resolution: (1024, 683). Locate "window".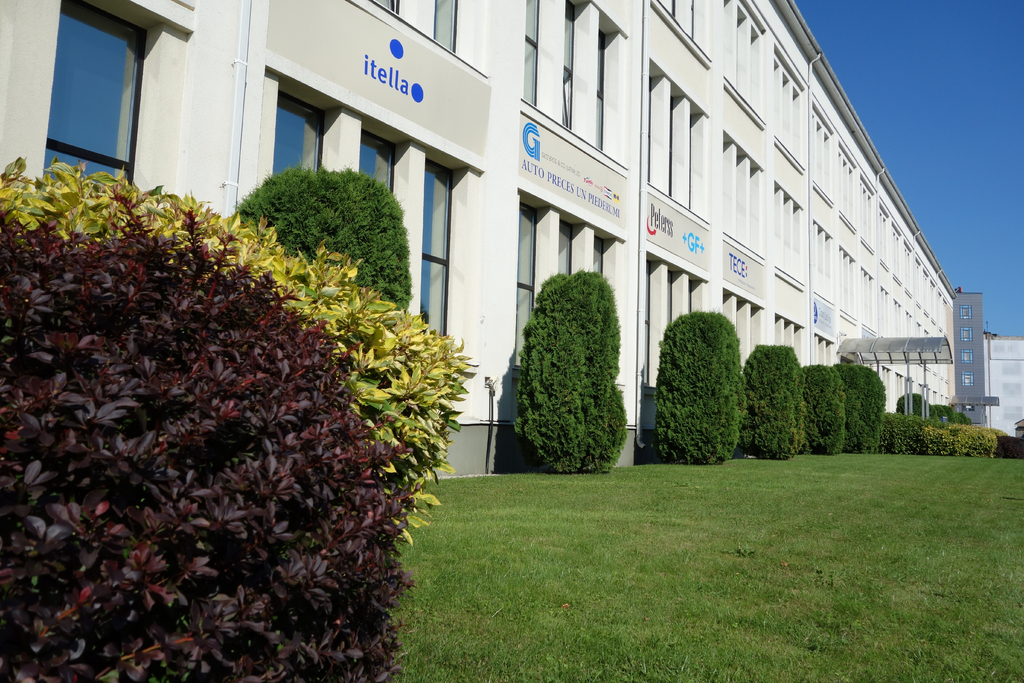
bbox=[775, 178, 800, 256].
